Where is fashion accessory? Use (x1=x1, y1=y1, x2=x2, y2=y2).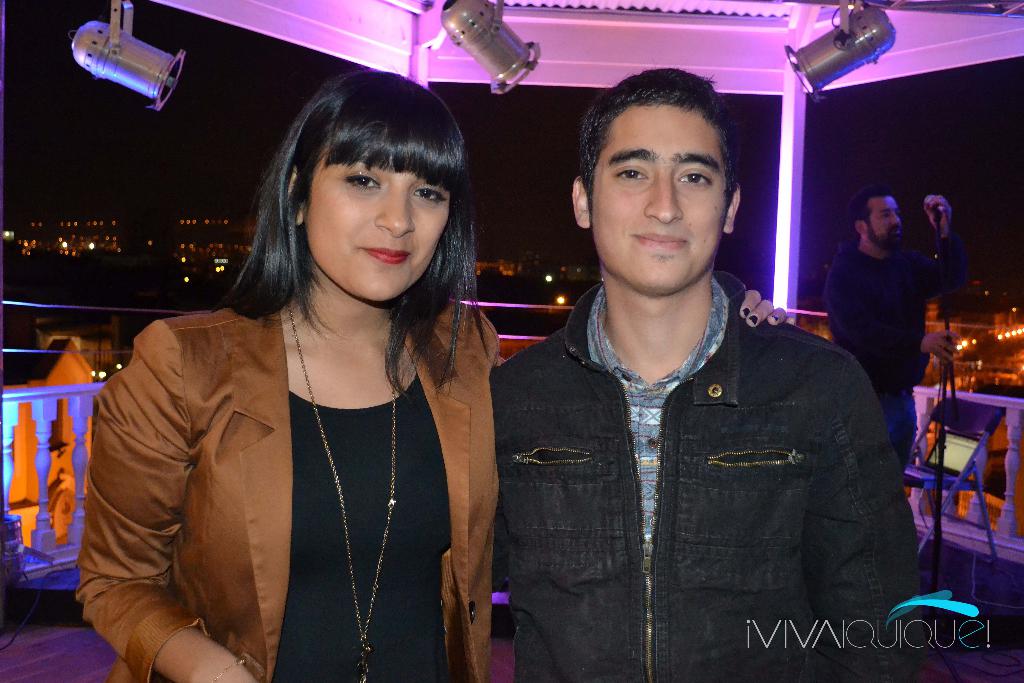
(x1=748, y1=315, x2=760, y2=326).
